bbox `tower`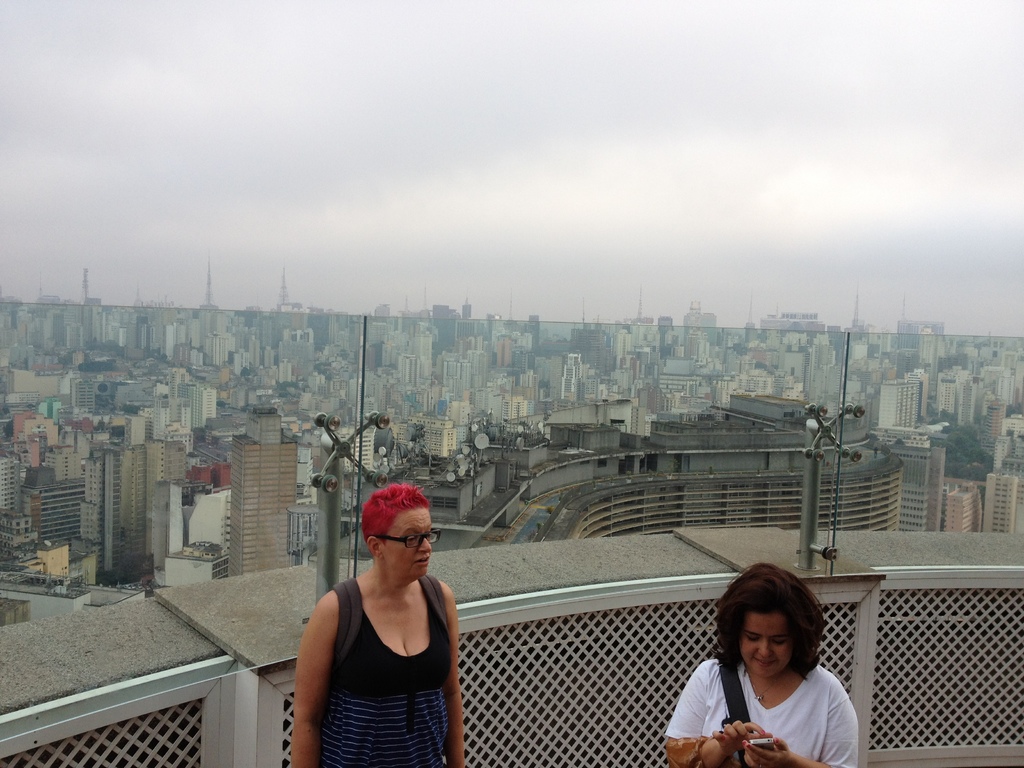
bbox=(229, 404, 298, 578)
